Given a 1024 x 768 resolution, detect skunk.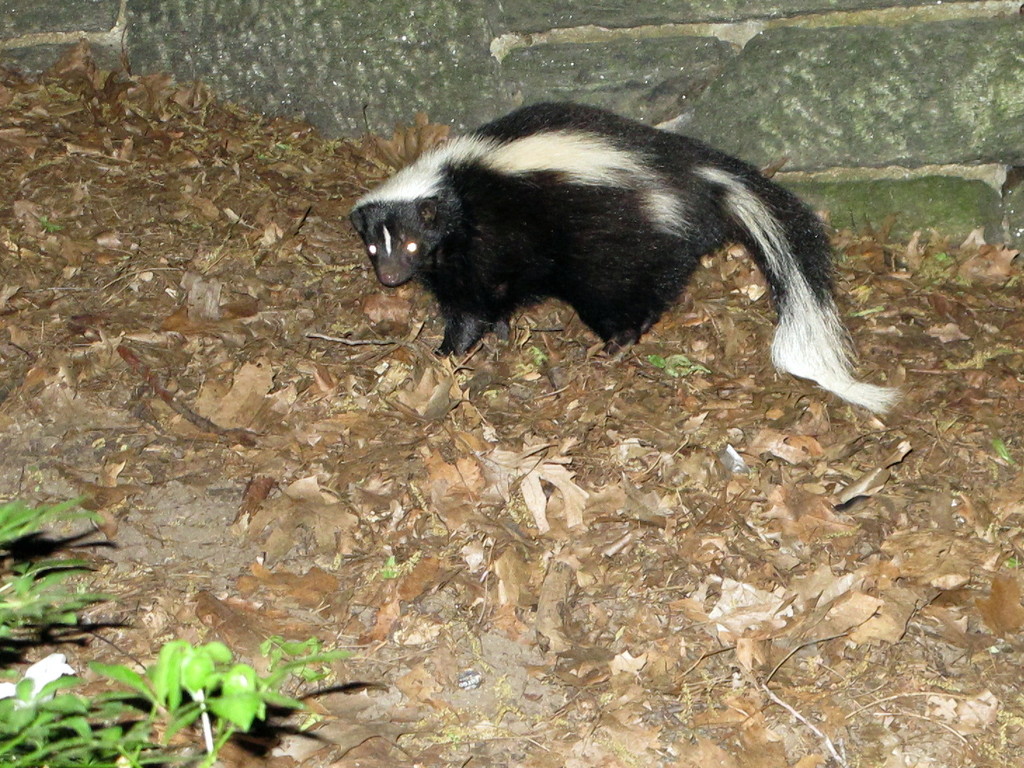
350,100,900,416.
